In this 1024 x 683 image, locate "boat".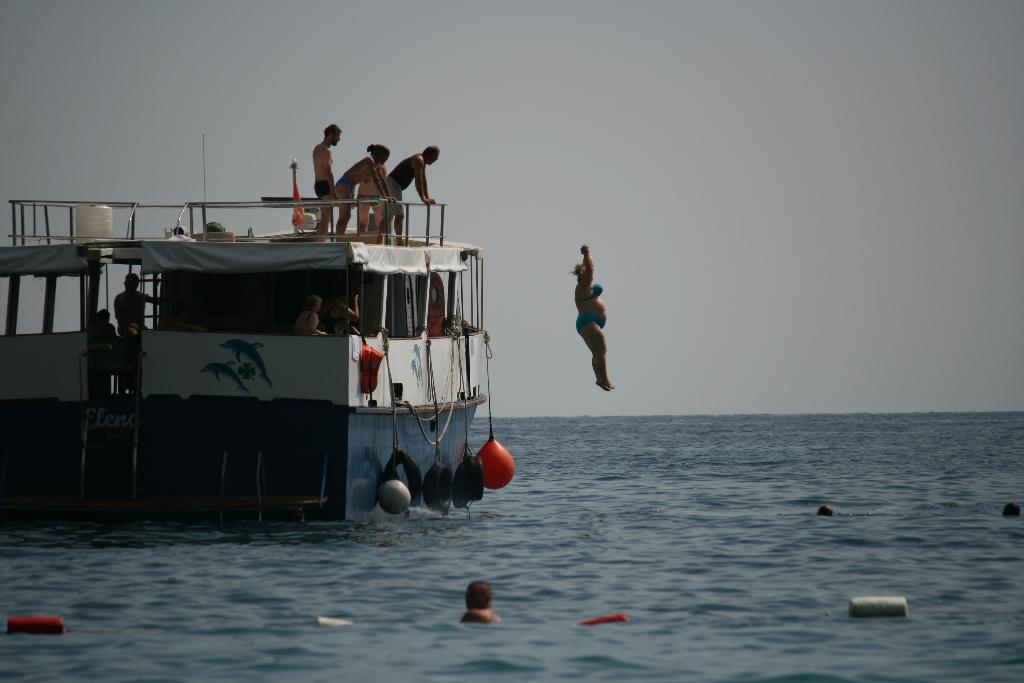
Bounding box: 0 135 496 525.
